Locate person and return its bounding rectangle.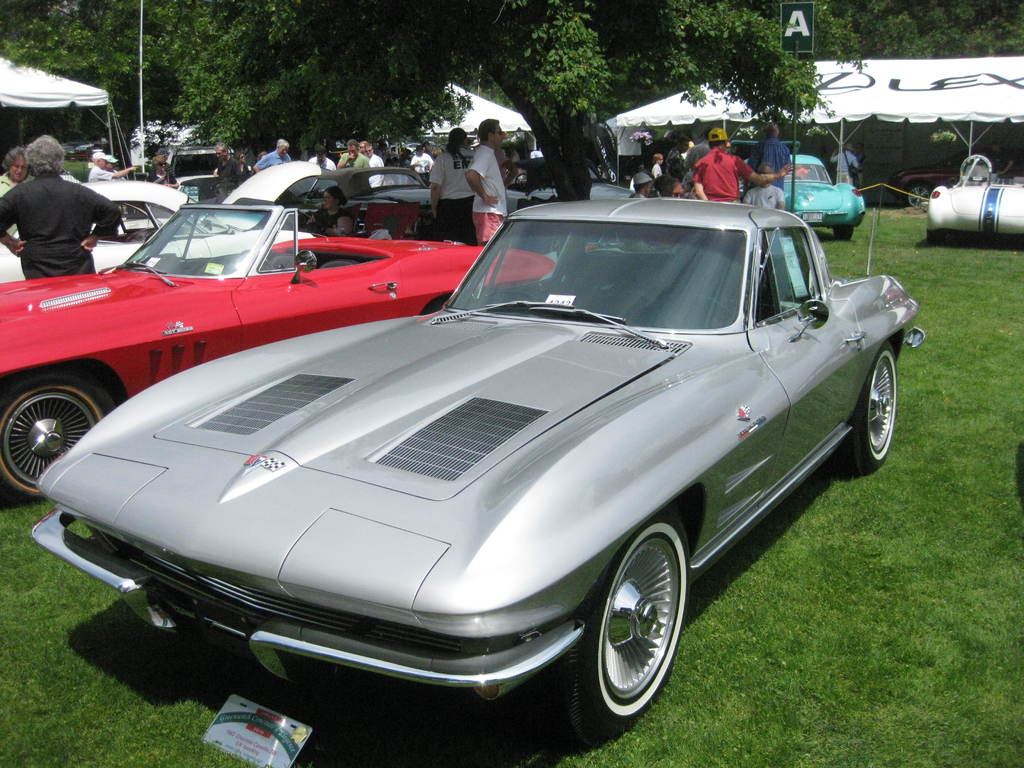
box(691, 125, 794, 203).
